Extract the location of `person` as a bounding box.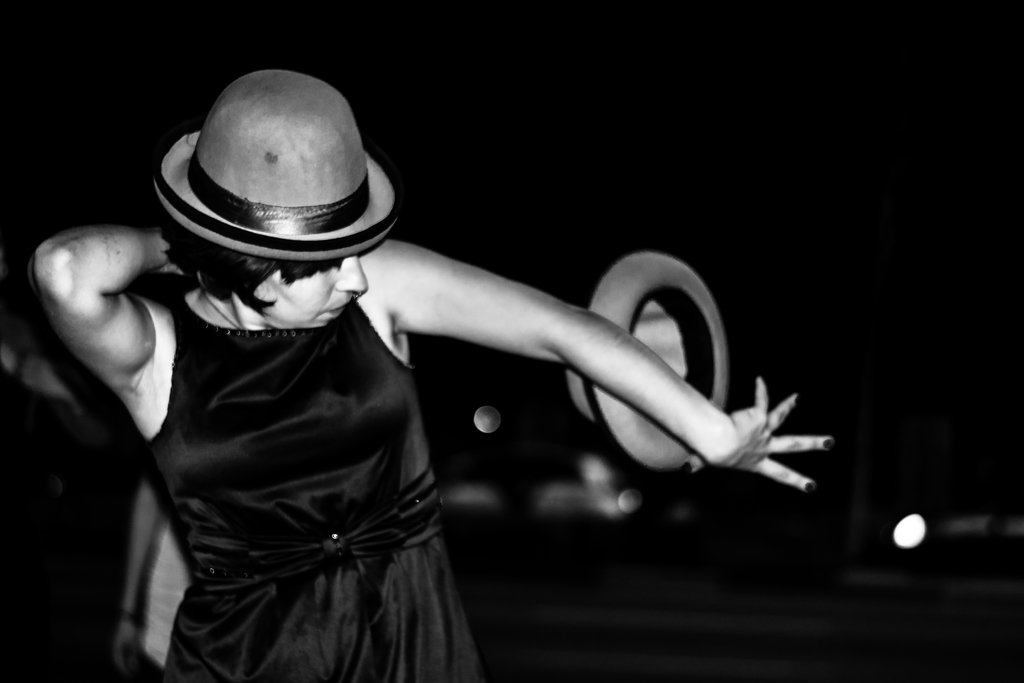
bbox(39, 75, 839, 682).
